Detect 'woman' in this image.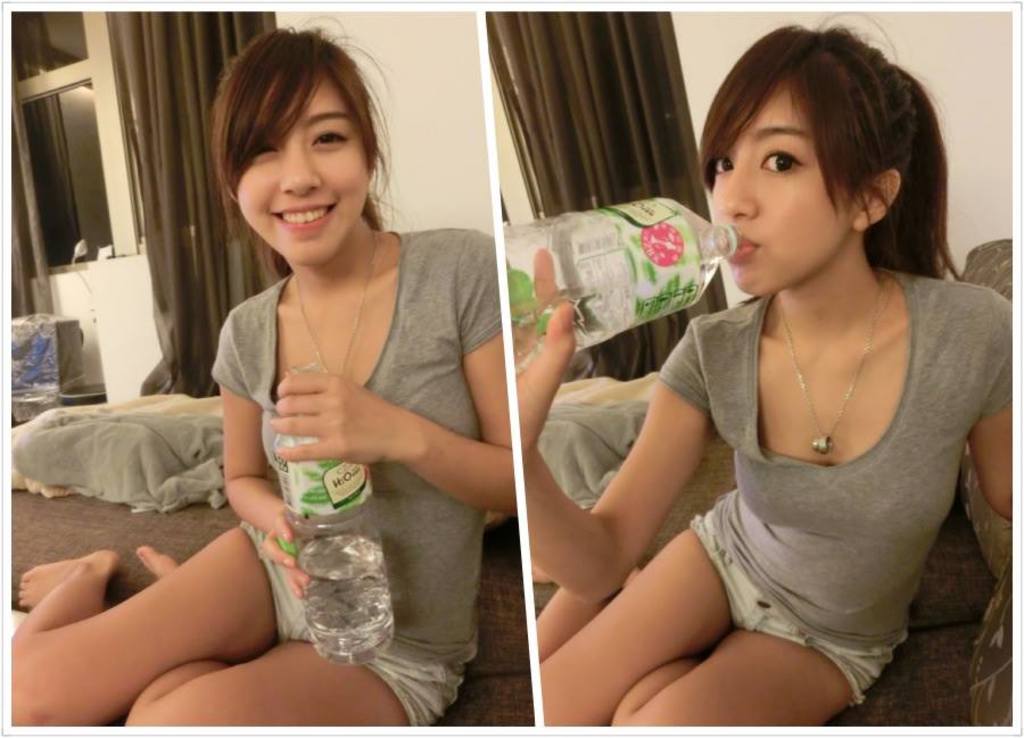
Detection: crop(7, 22, 511, 727).
